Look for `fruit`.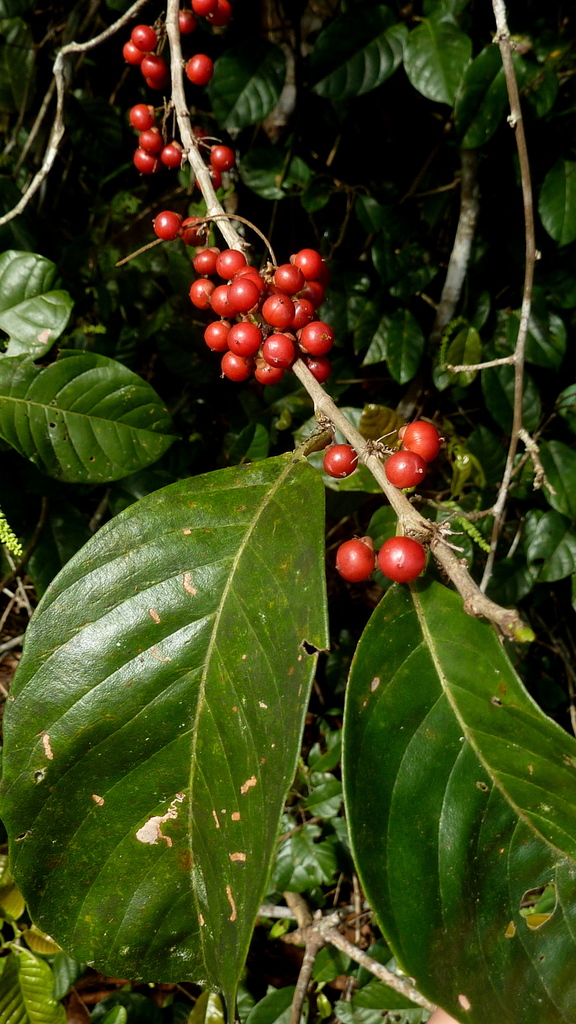
Found: select_region(386, 452, 426, 489).
